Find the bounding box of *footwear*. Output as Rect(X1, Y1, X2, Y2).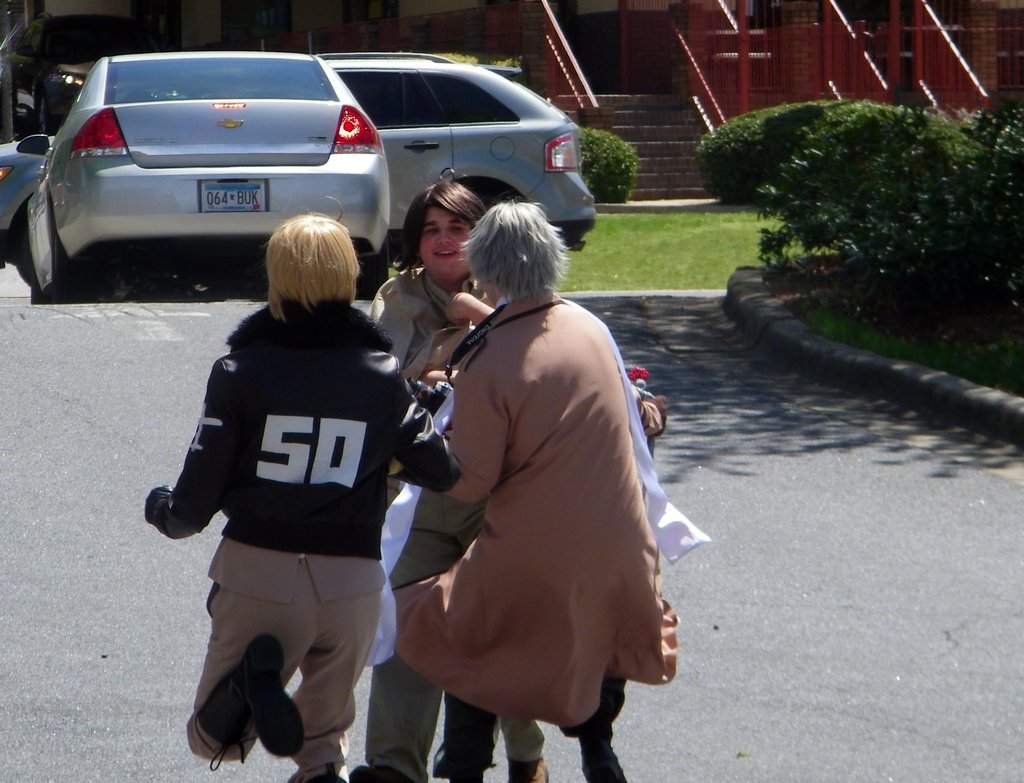
Rect(204, 621, 276, 758).
